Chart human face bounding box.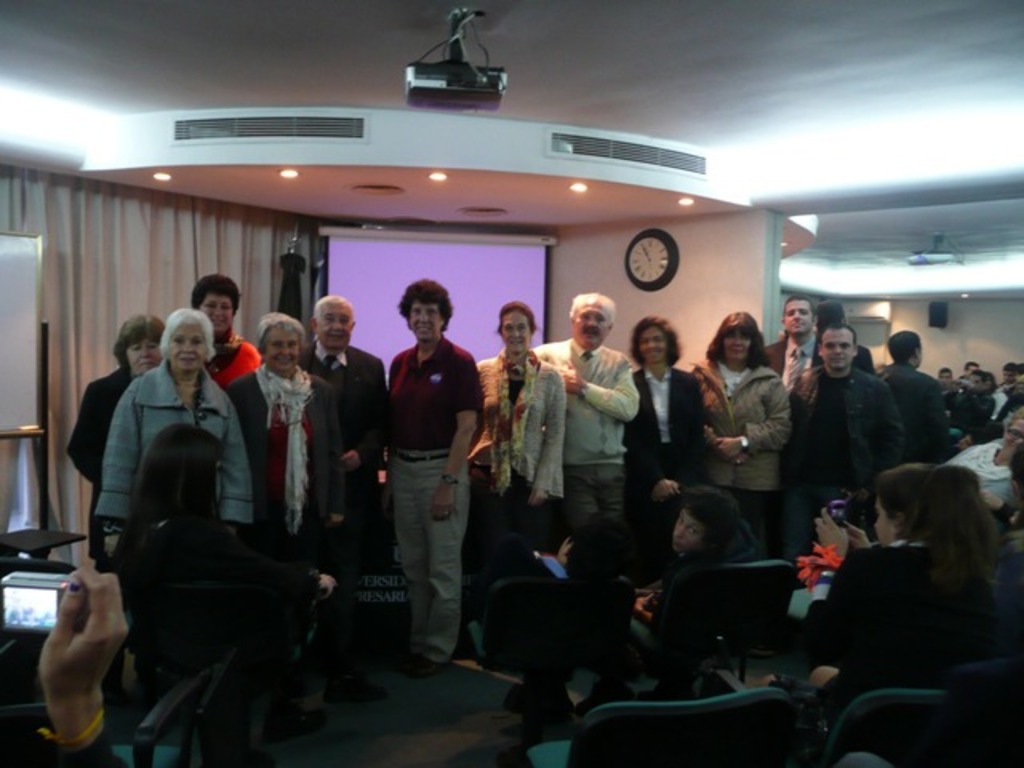
Charted: pyautogui.locateOnScreen(786, 309, 808, 330).
